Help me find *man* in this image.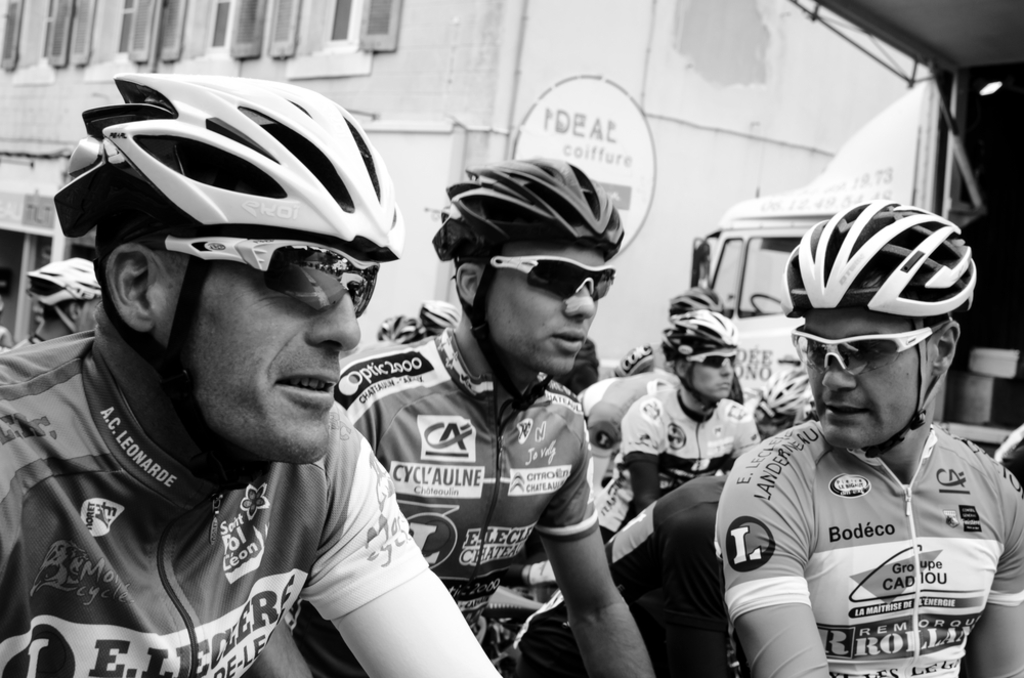
Found it: x1=0 y1=58 x2=521 y2=677.
